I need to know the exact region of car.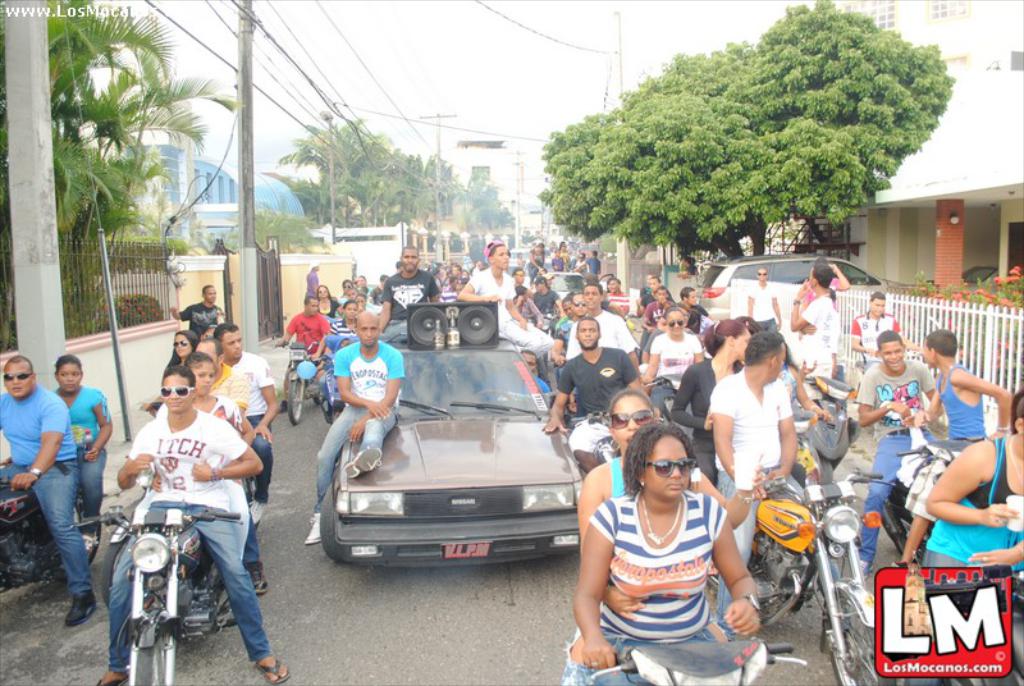
Region: region(316, 337, 591, 566).
